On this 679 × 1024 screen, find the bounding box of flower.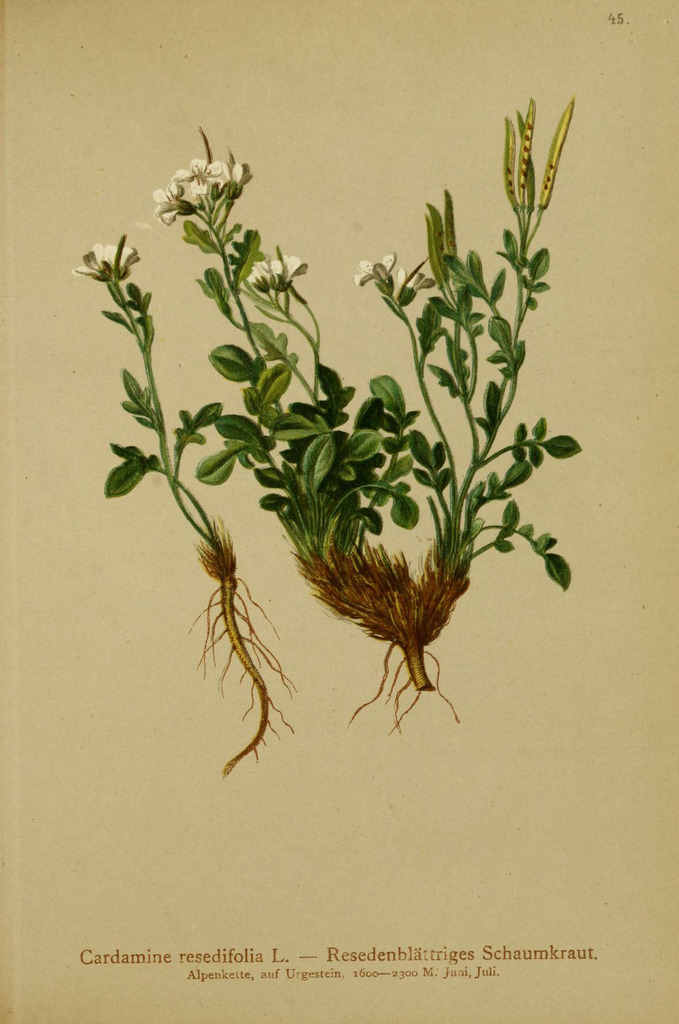
Bounding box: BBox(76, 242, 140, 278).
